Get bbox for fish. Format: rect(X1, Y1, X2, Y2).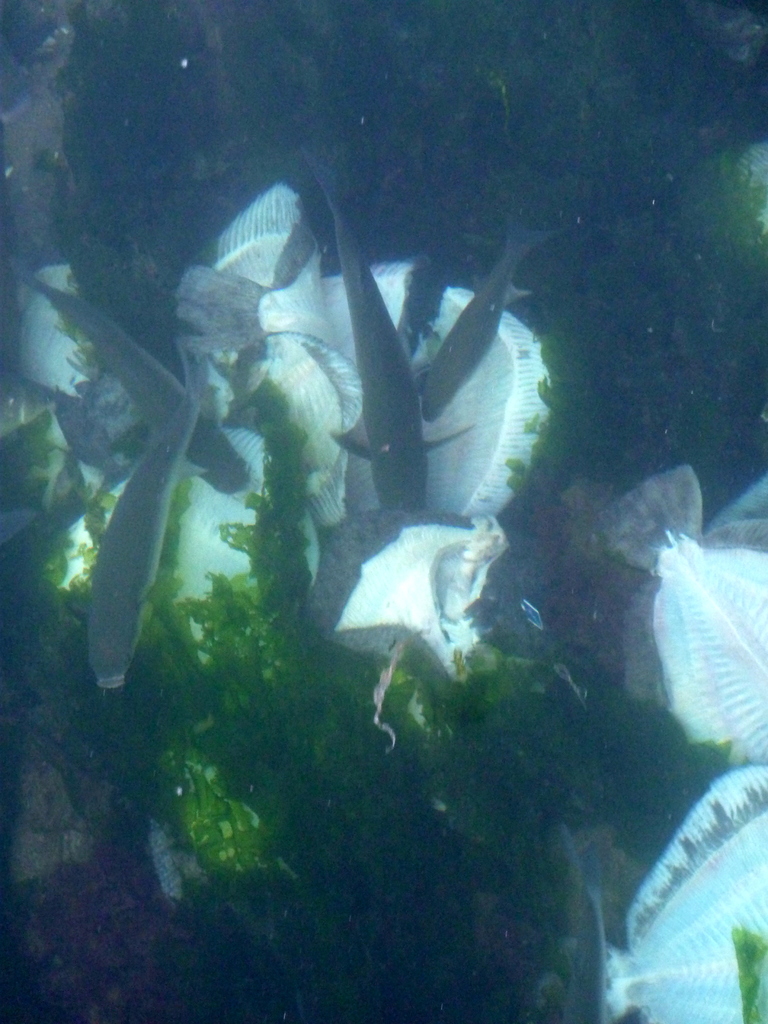
rect(11, 249, 254, 492).
